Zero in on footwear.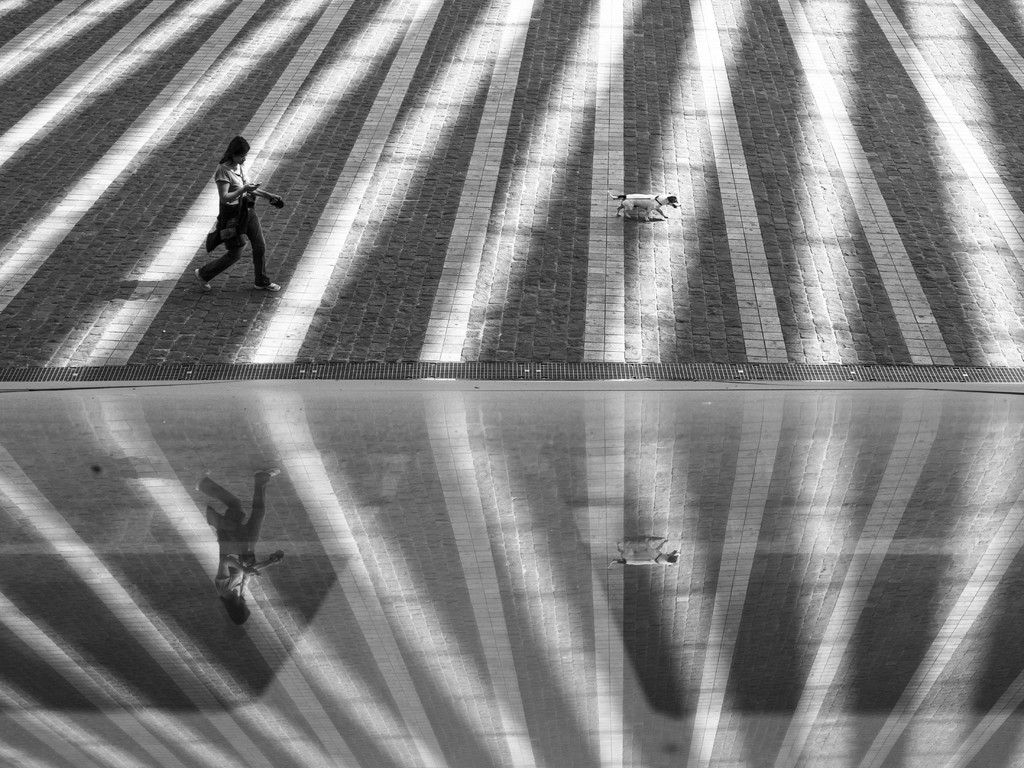
Zeroed in: <region>196, 270, 211, 290</region>.
